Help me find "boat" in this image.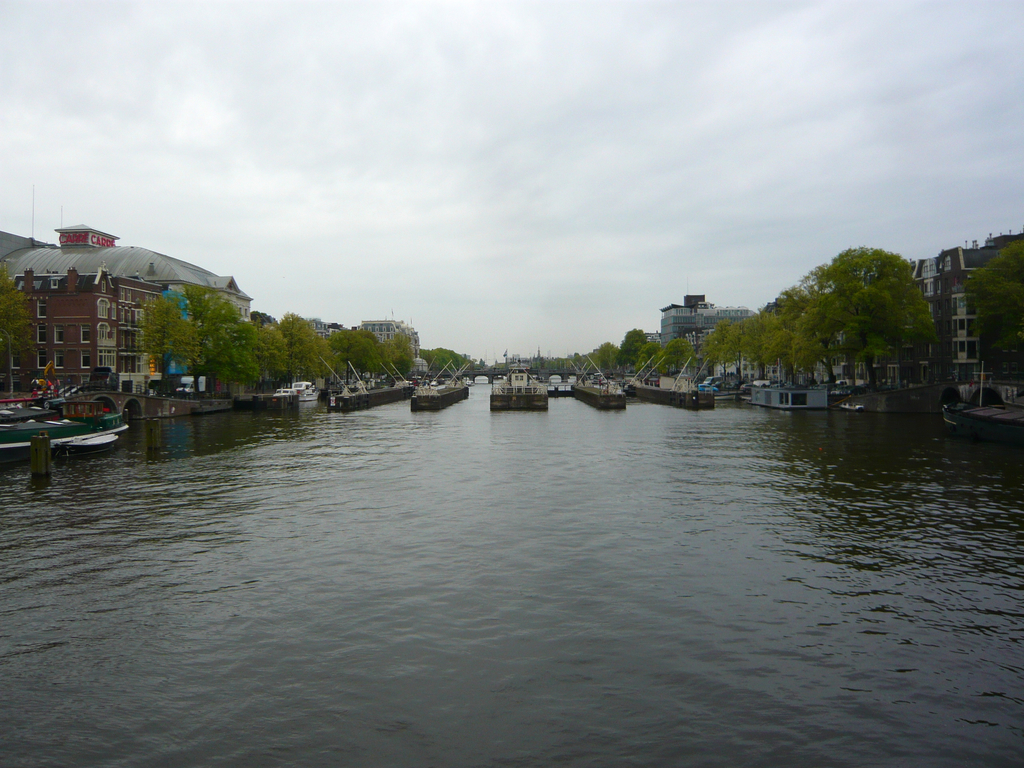
Found it: bbox=(273, 379, 321, 403).
